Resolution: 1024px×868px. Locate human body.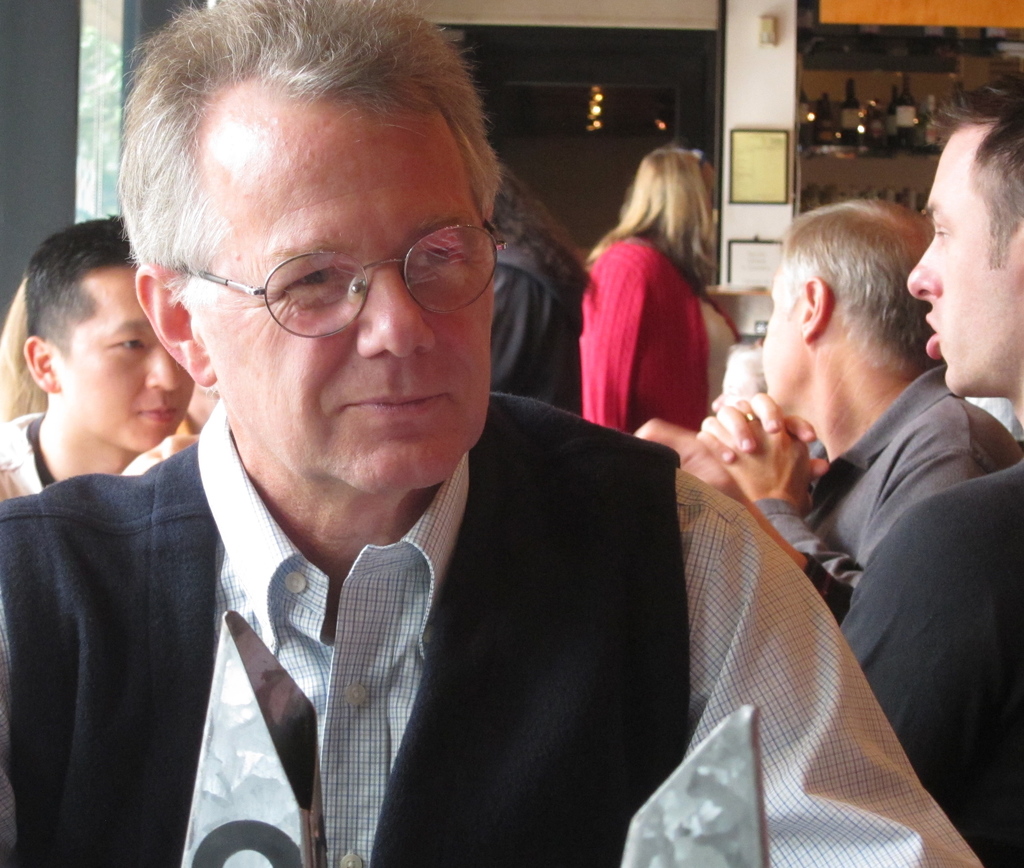
576, 236, 741, 434.
